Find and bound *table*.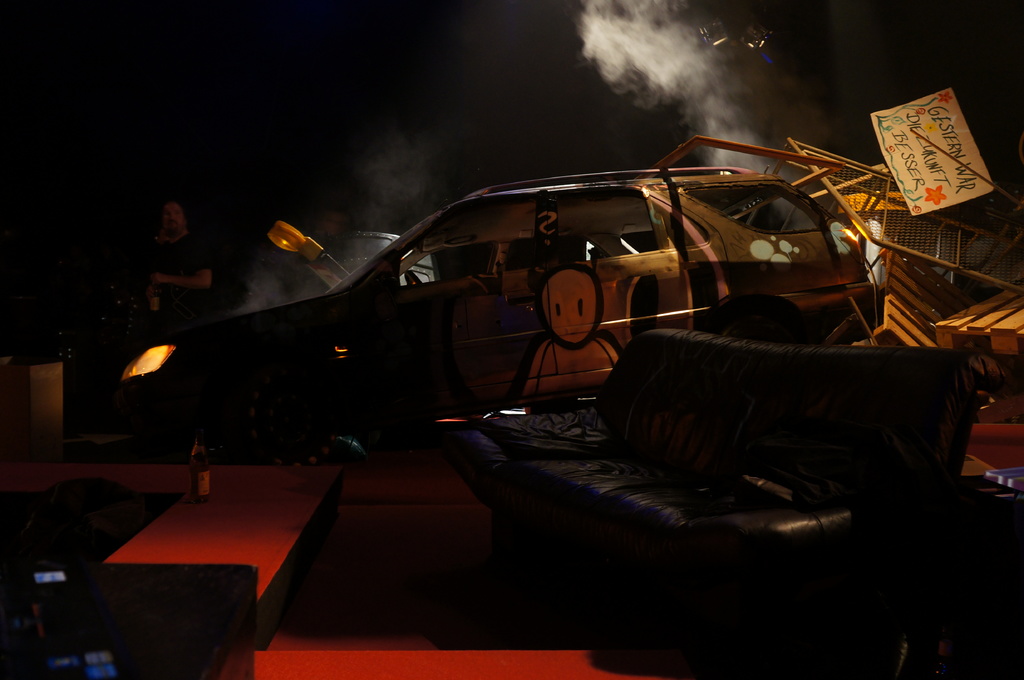
Bound: (x1=108, y1=452, x2=336, y2=648).
